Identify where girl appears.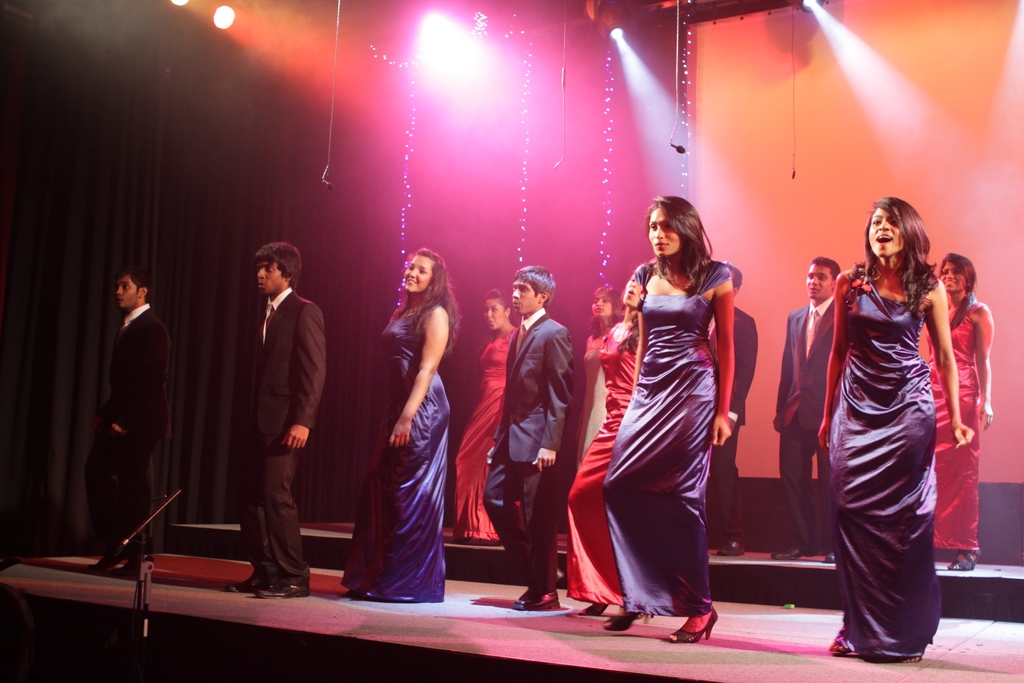
Appears at [left=934, top=251, right=993, bottom=569].
